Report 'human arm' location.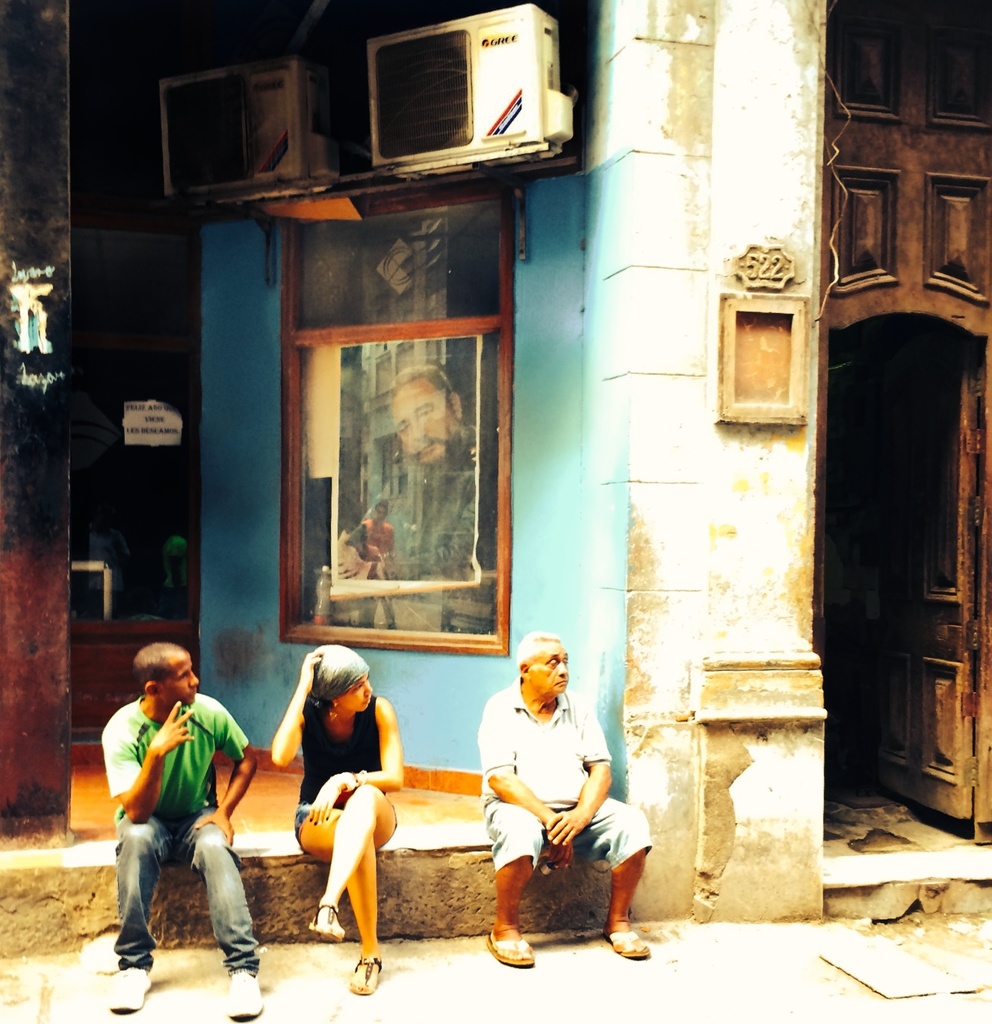
Report: left=300, top=689, right=400, bottom=826.
